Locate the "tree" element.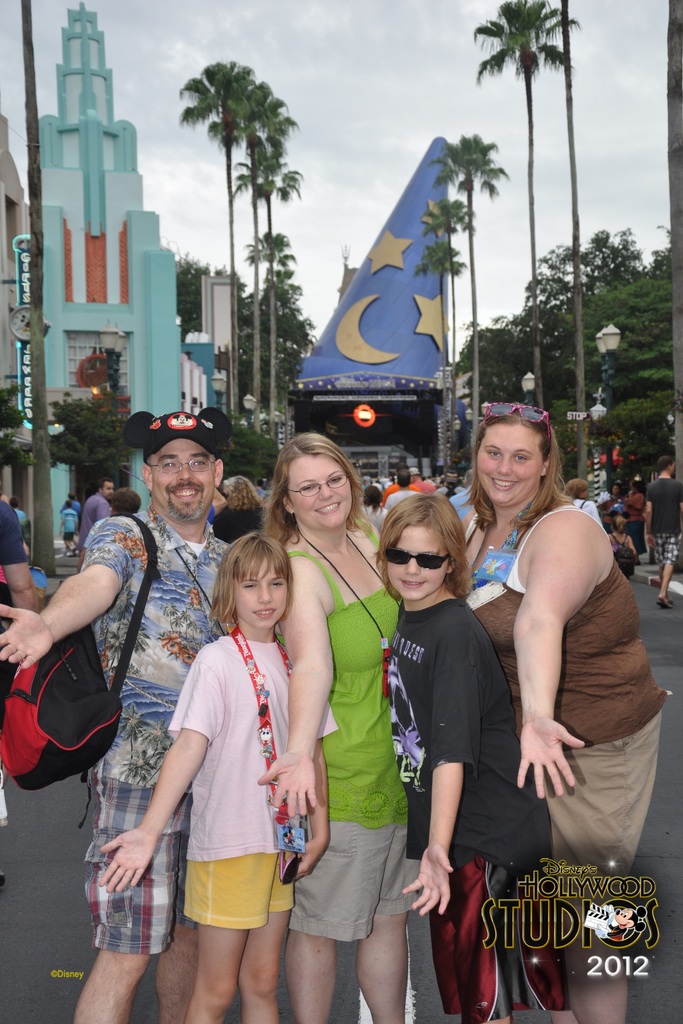
Element bbox: [222,412,288,504].
